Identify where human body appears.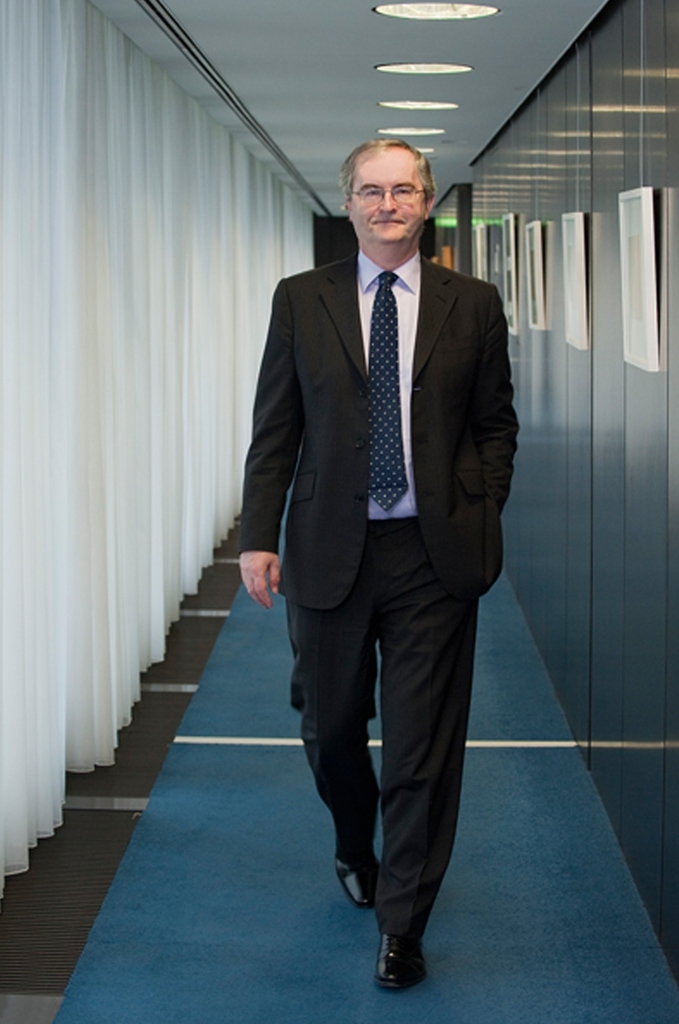
Appears at box(266, 163, 495, 1020).
